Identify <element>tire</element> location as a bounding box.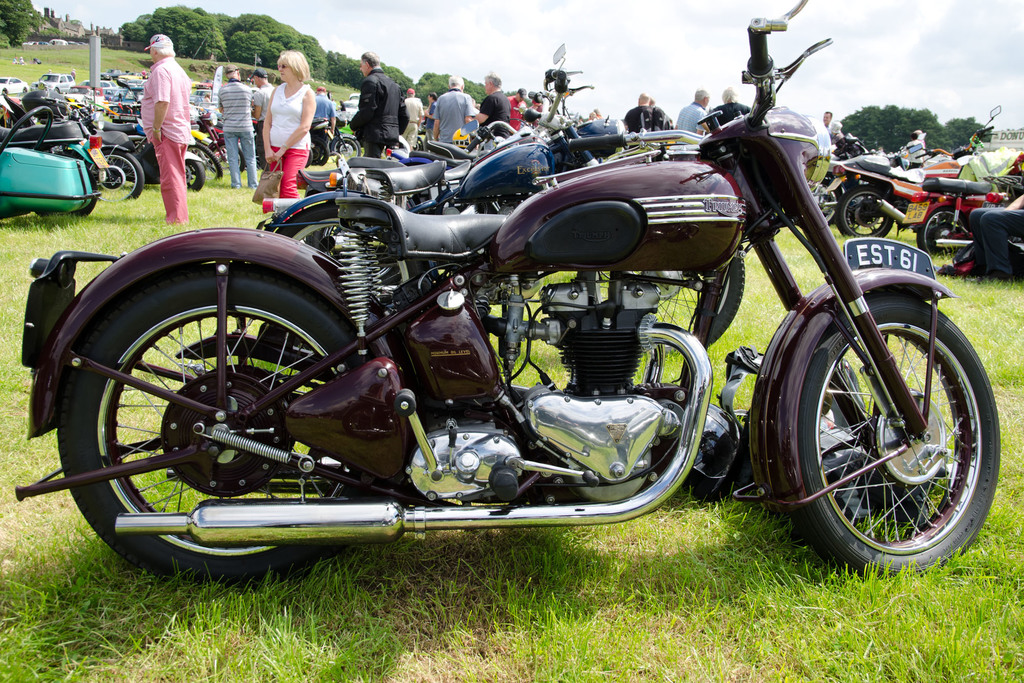
{"left": 811, "top": 182, "right": 842, "bottom": 223}.
